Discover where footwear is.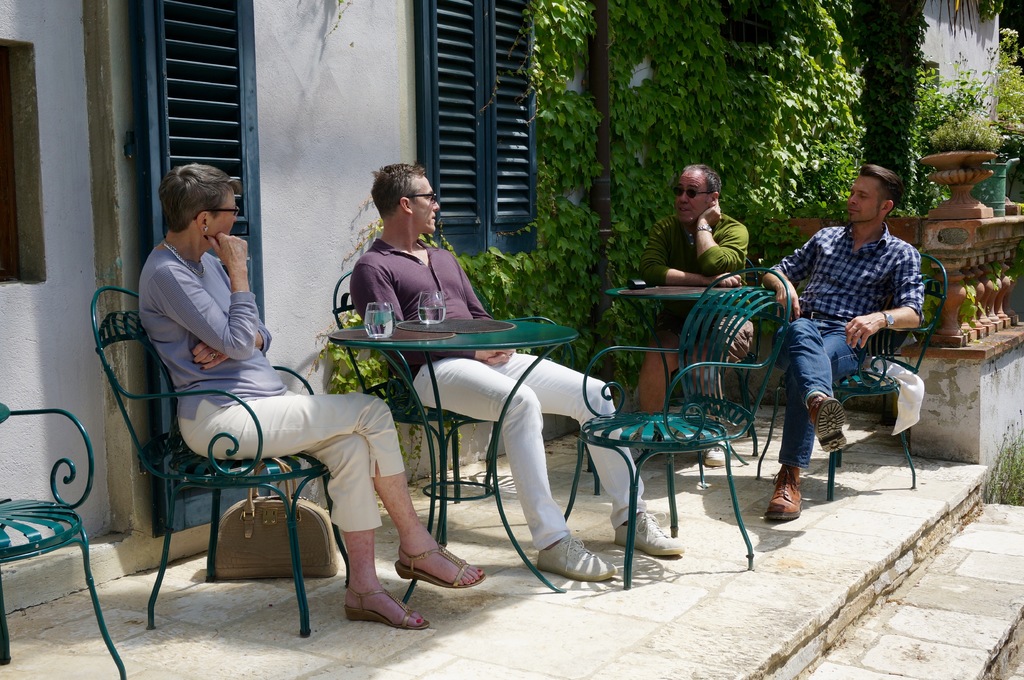
Discovered at box(706, 432, 729, 471).
